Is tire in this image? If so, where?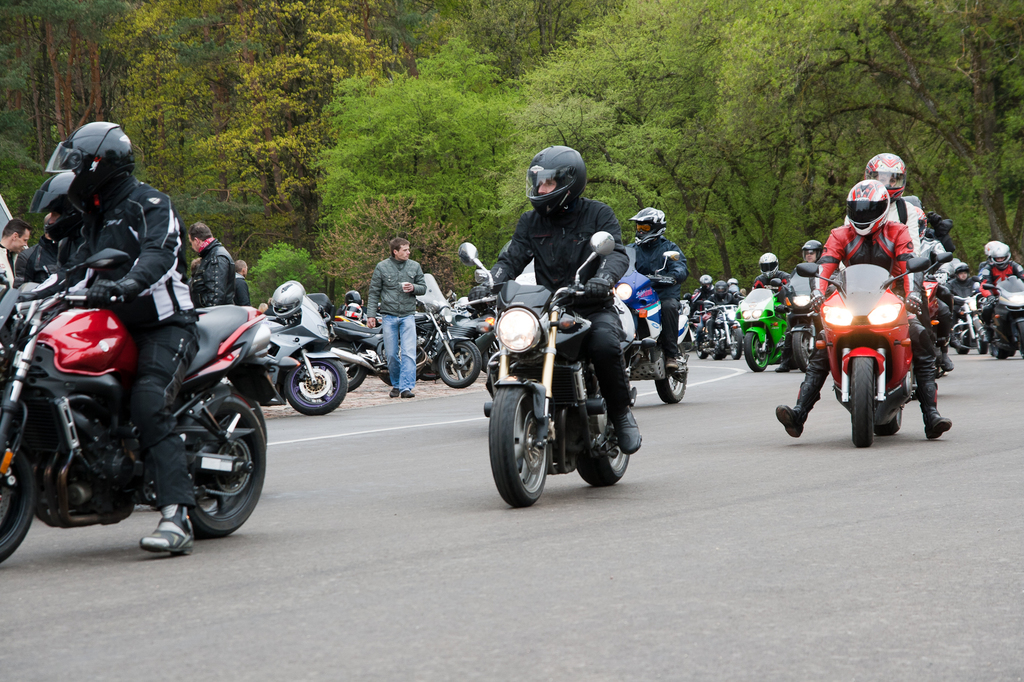
Yes, at BBox(328, 341, 368, 390).
